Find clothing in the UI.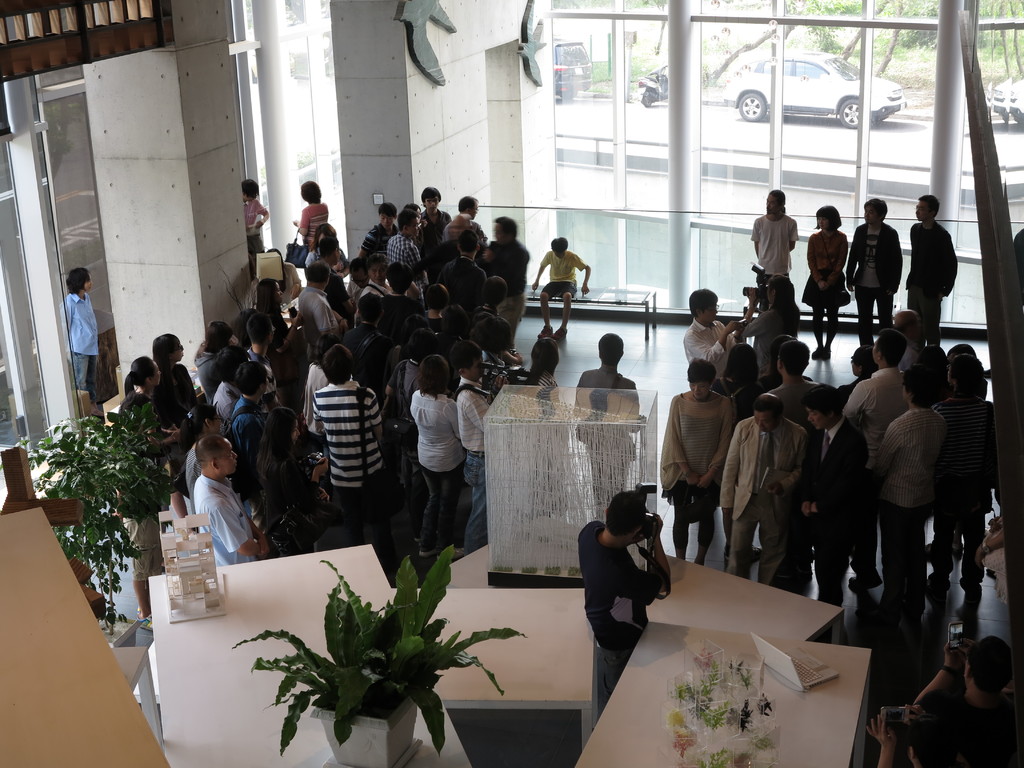
UI element at select_region(264, 259, 304, 303).
